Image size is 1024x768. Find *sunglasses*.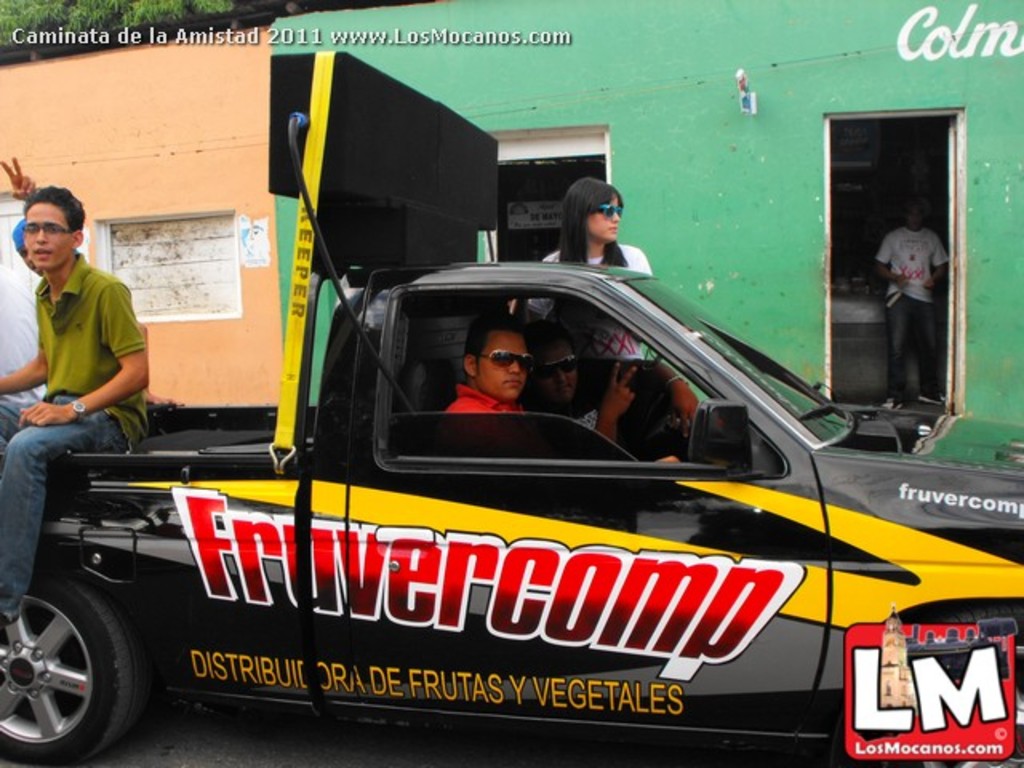
rect(482, 350, 533, 374).
